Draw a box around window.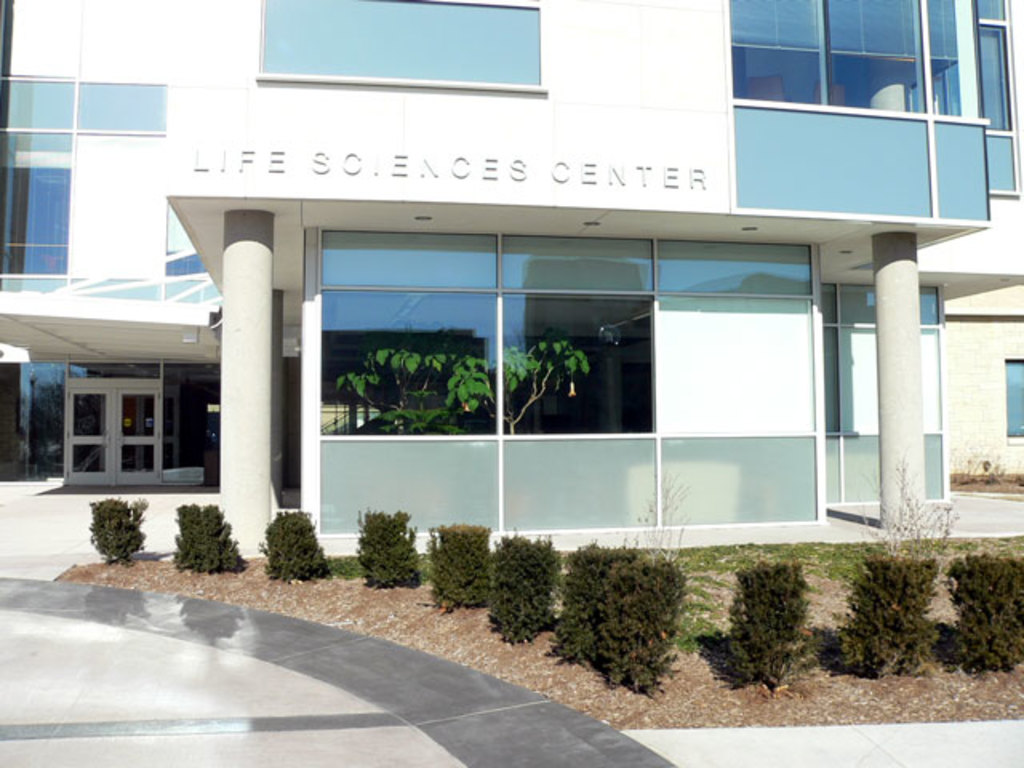
left=0, top=72, right=168, bottom=312.
